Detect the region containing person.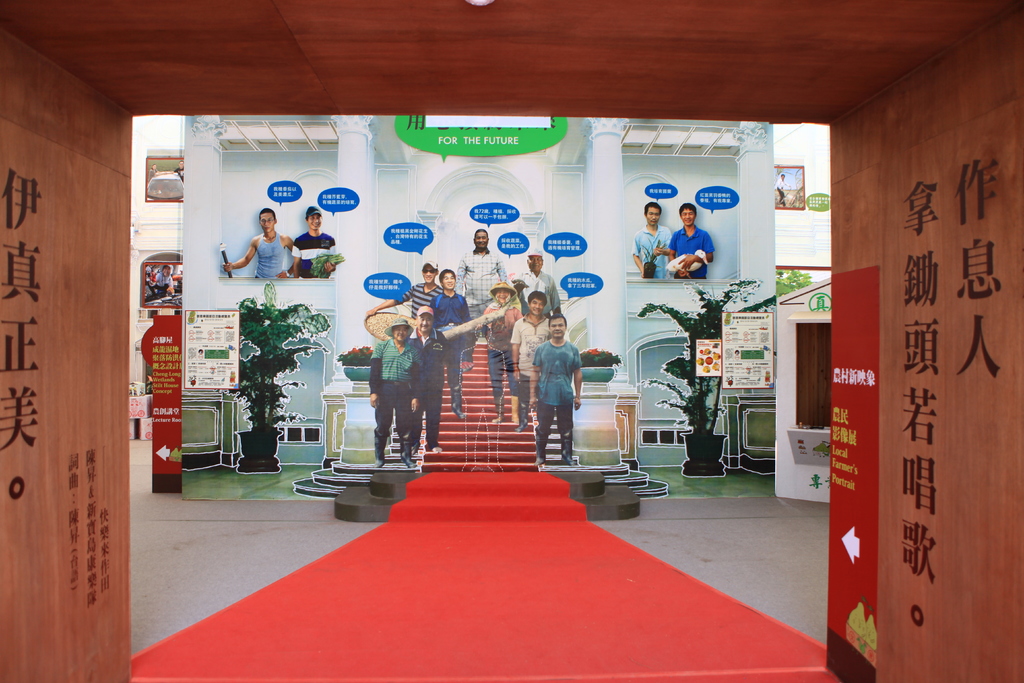
rect(143, 263, 174, 297).
